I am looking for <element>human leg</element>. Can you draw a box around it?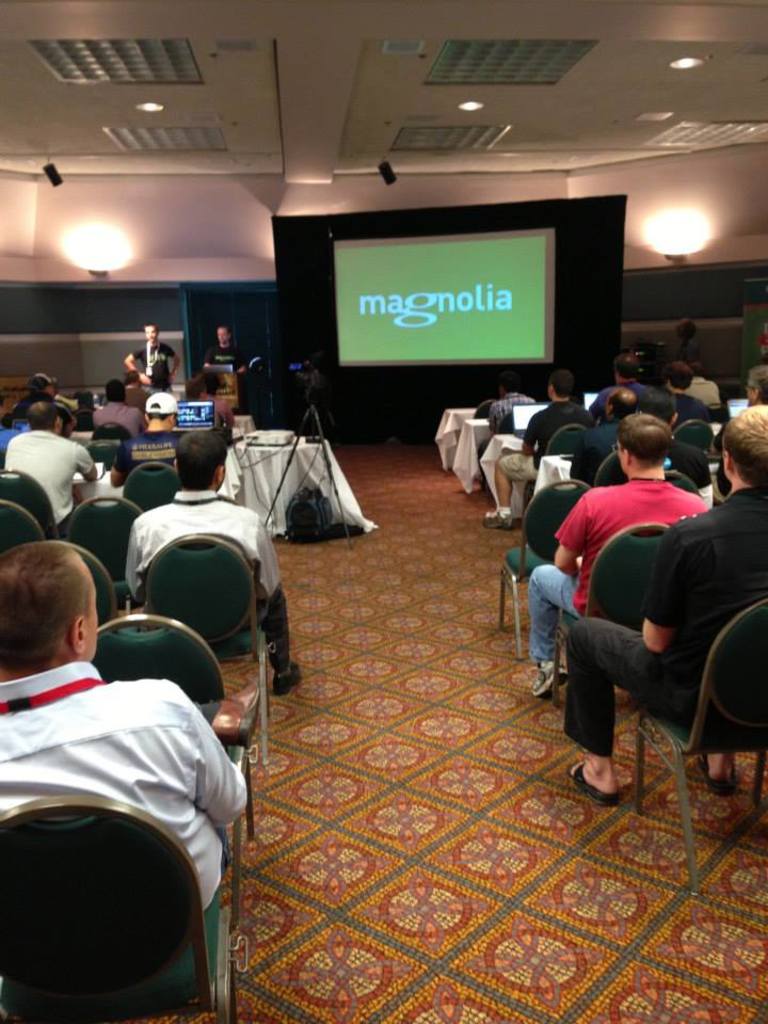
Sure, the bounding box is bbox=(484, 449, 542, 531).
